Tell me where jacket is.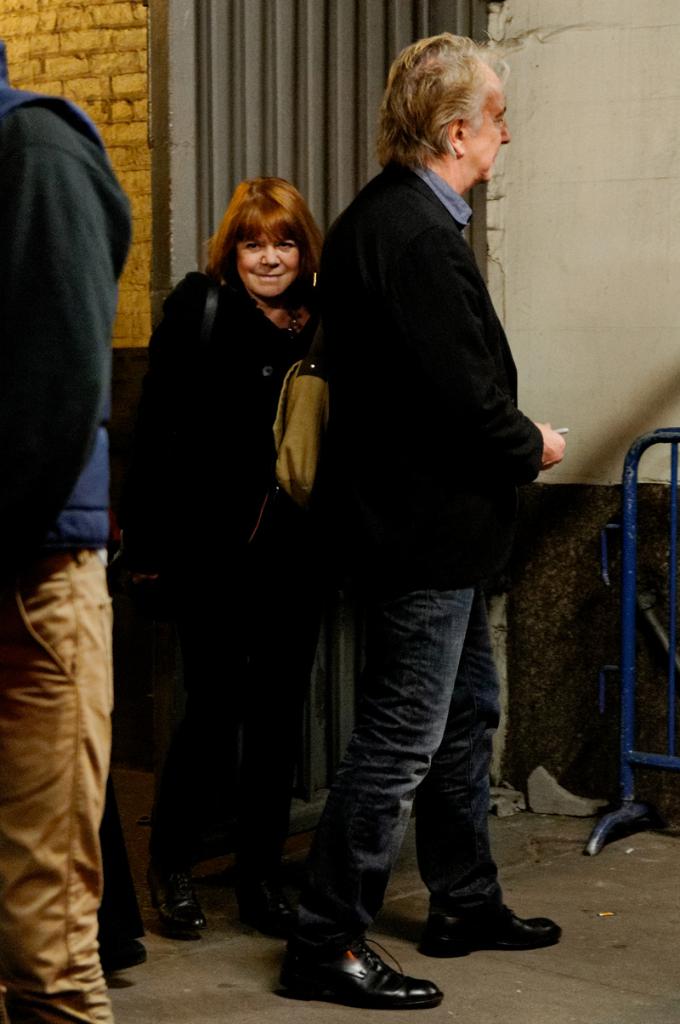
jacket is at <bbox>311, 154, 551, 586</bbox>.
